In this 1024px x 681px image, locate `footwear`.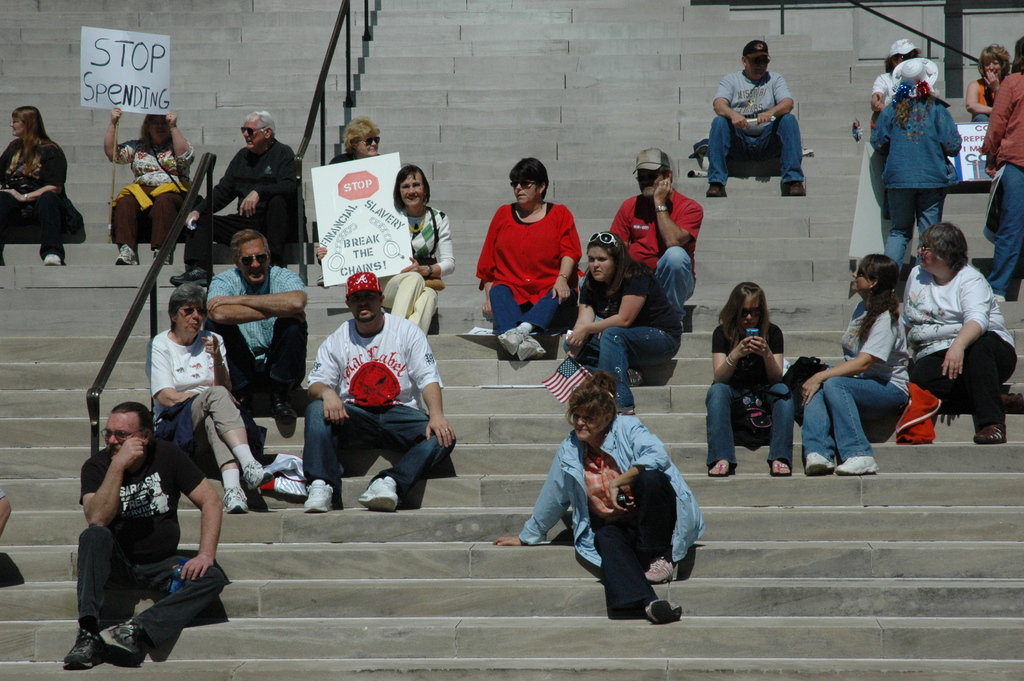
Bounding box: (left=168, top=265, right=214, bottom=291).
